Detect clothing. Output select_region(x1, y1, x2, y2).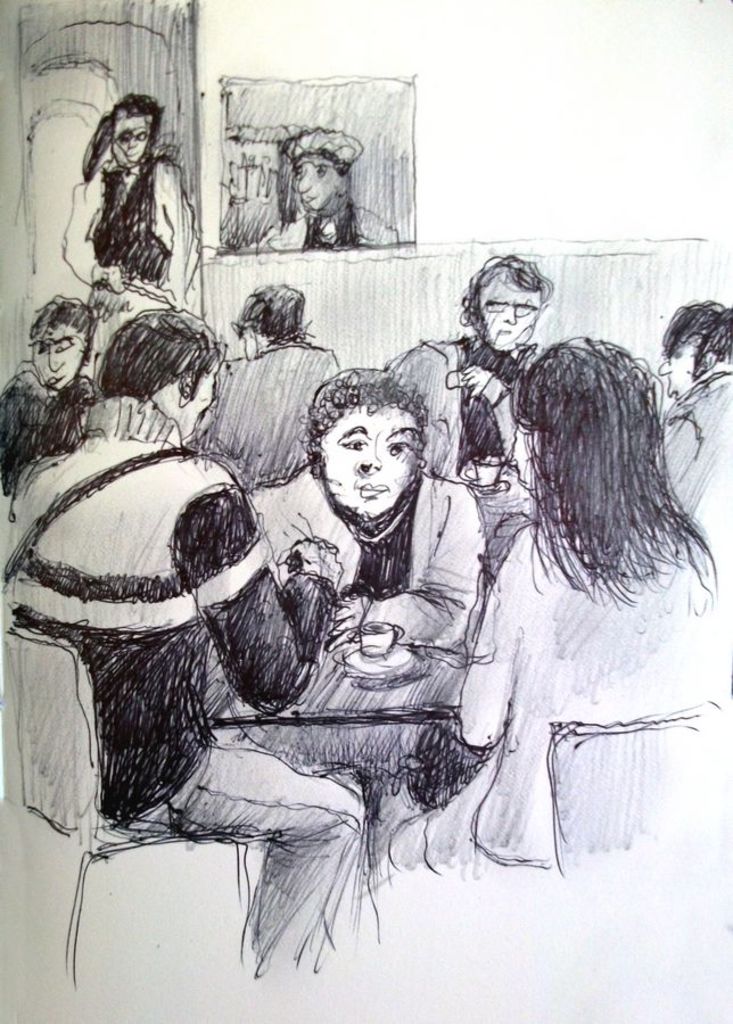
select_region(397, 510, 731, 924).
